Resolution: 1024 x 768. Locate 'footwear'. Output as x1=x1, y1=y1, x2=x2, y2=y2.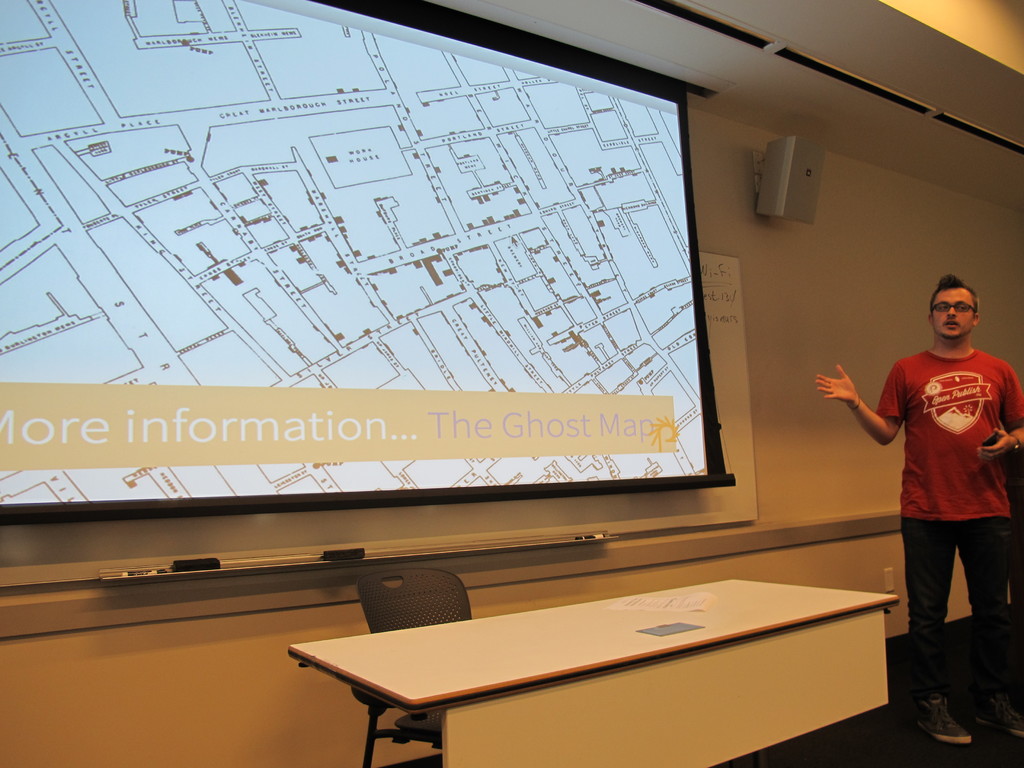
x1=912, y1=691, x2=974, y2=739.
